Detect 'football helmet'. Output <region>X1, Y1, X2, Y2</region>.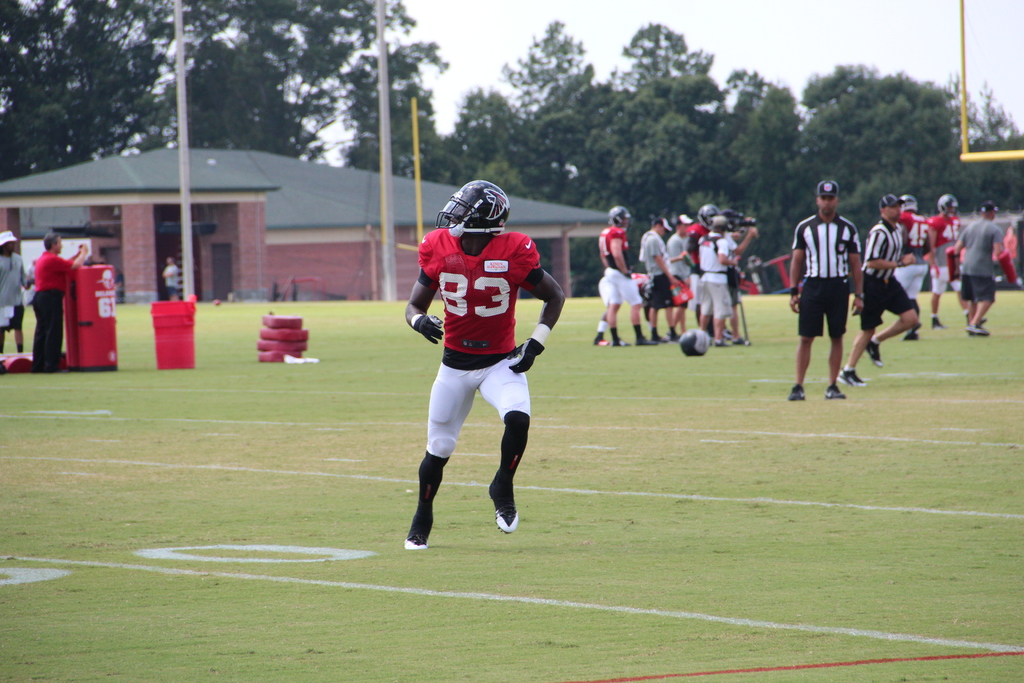
<region>610, 204, 627, 231</region>.
